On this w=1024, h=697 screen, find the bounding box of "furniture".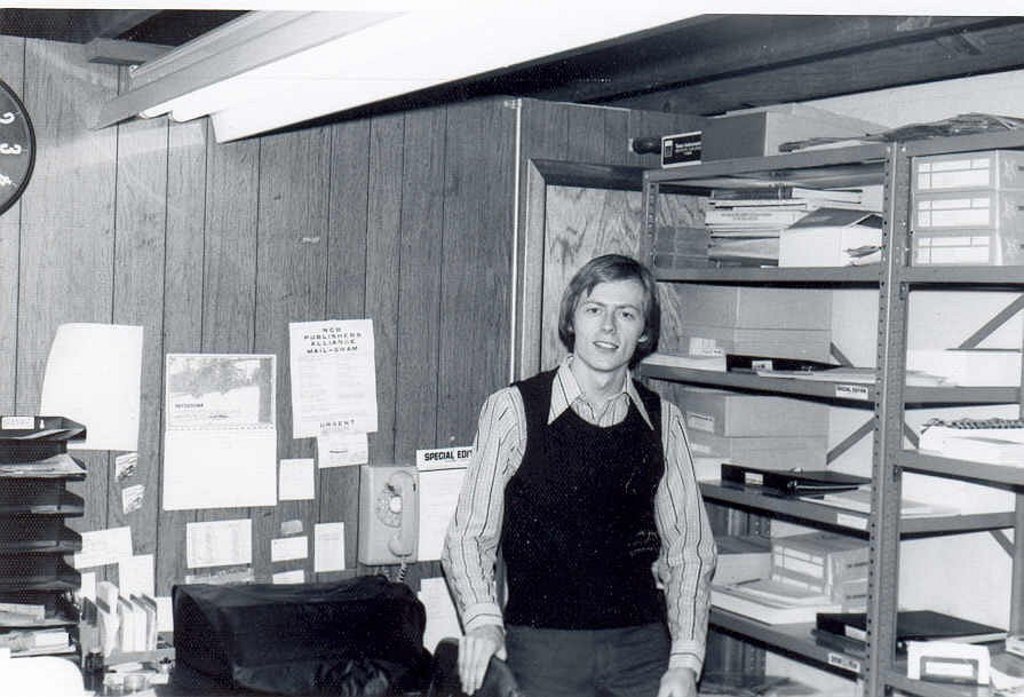
Bounding box: (x1=422, y1=636, x2=517, y2=696).
